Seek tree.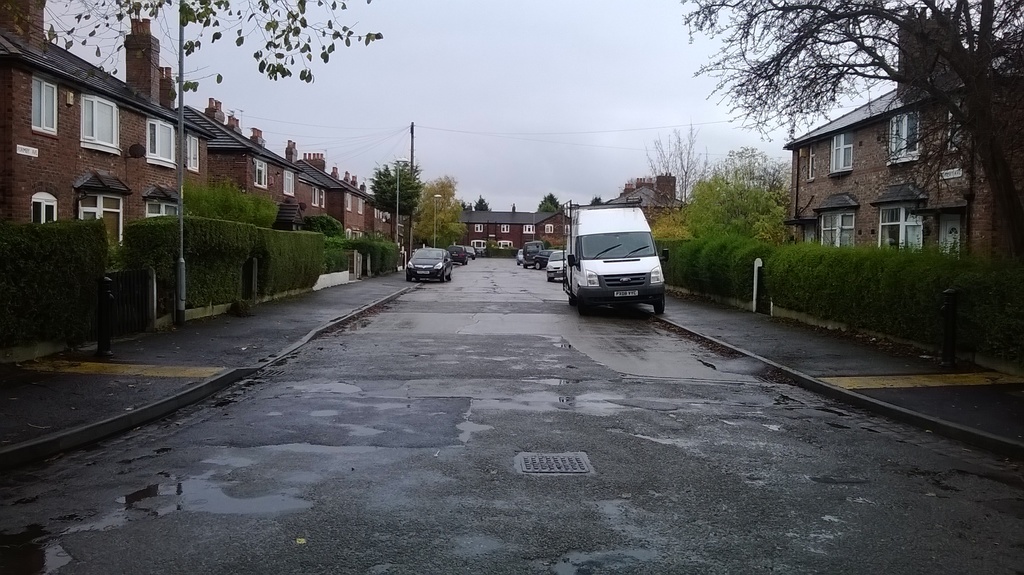
{"left": 673, "top": 0, "right": 1023, "bottom": 302}.
